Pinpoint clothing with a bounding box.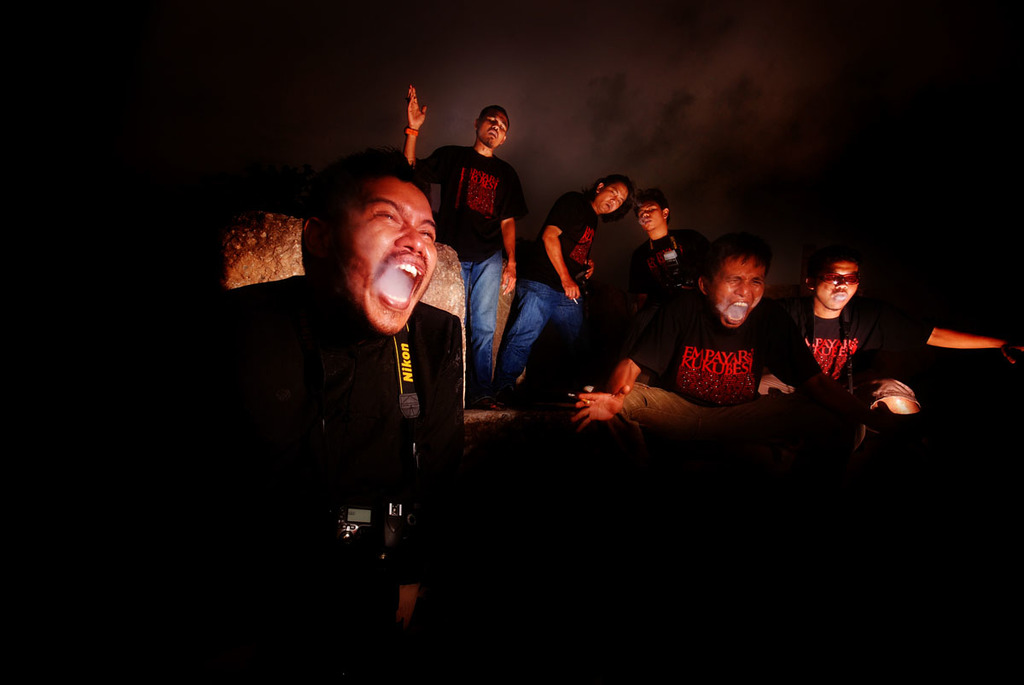
x1=499 y1=190 x2=606 y2=384.
